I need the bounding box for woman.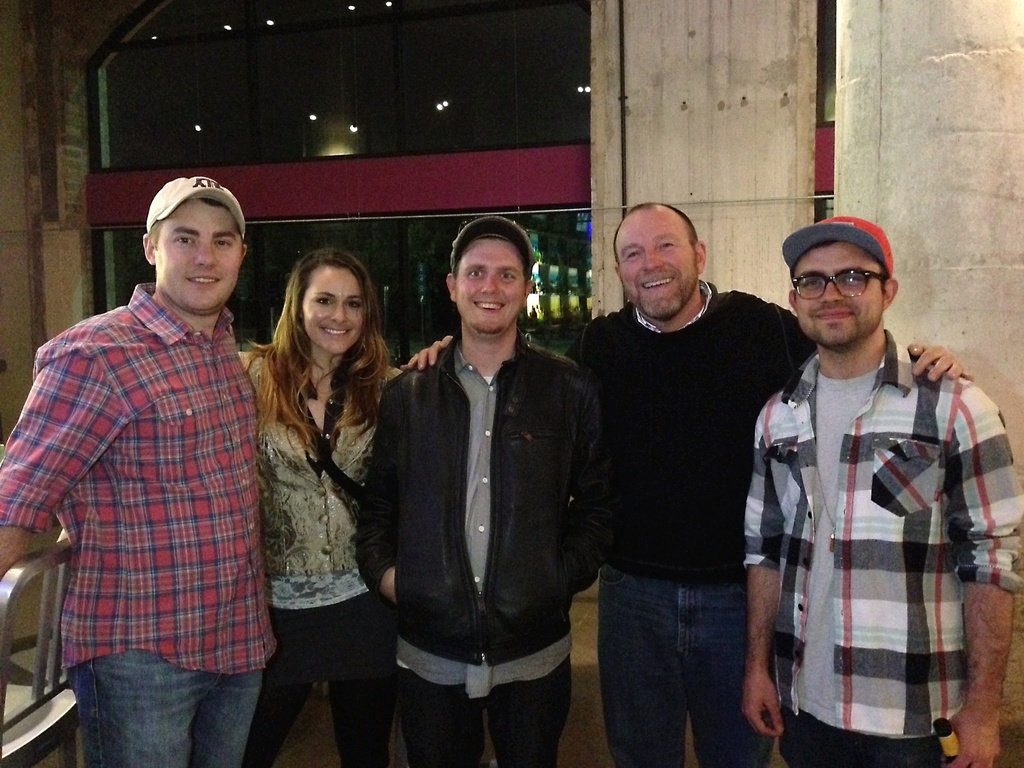
Here it is: 232:225:401:753.
